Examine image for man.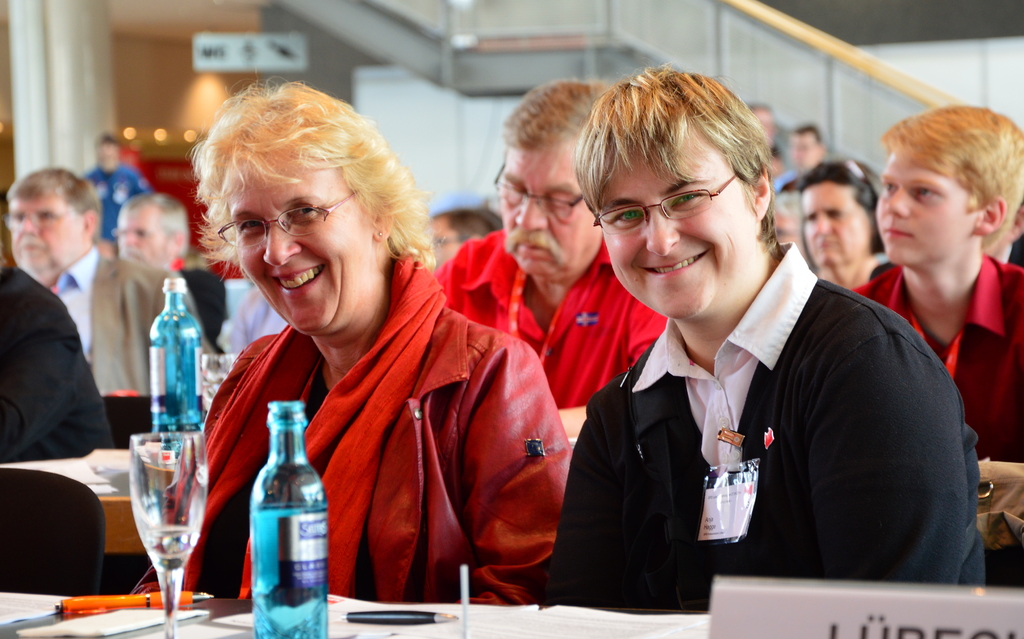
Examination result: (left=426, top=74, right=669, bottom=406).
